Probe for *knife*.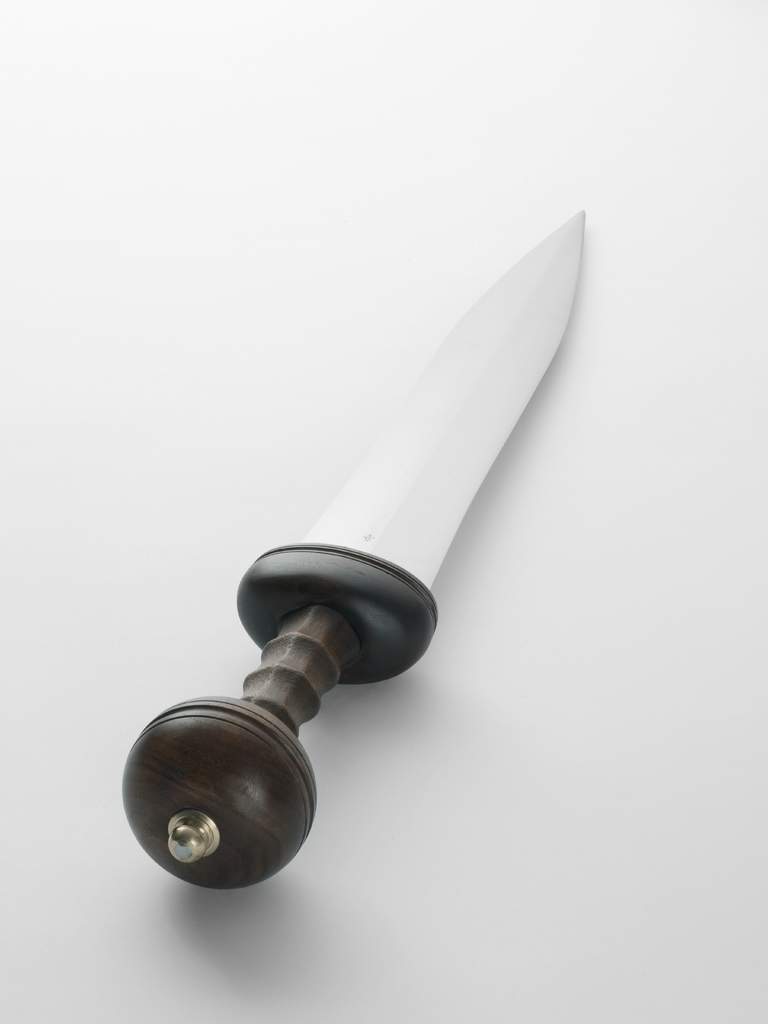
Probe result: [115,207,587,893].
